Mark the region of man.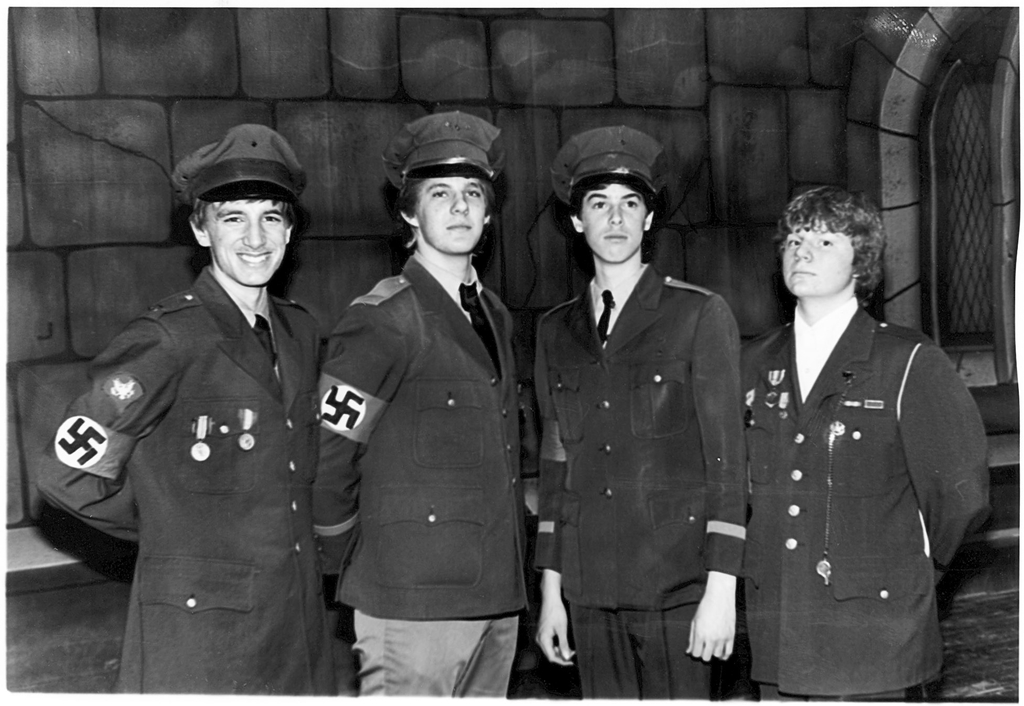
Region: region(739, 183, 992, 702).
